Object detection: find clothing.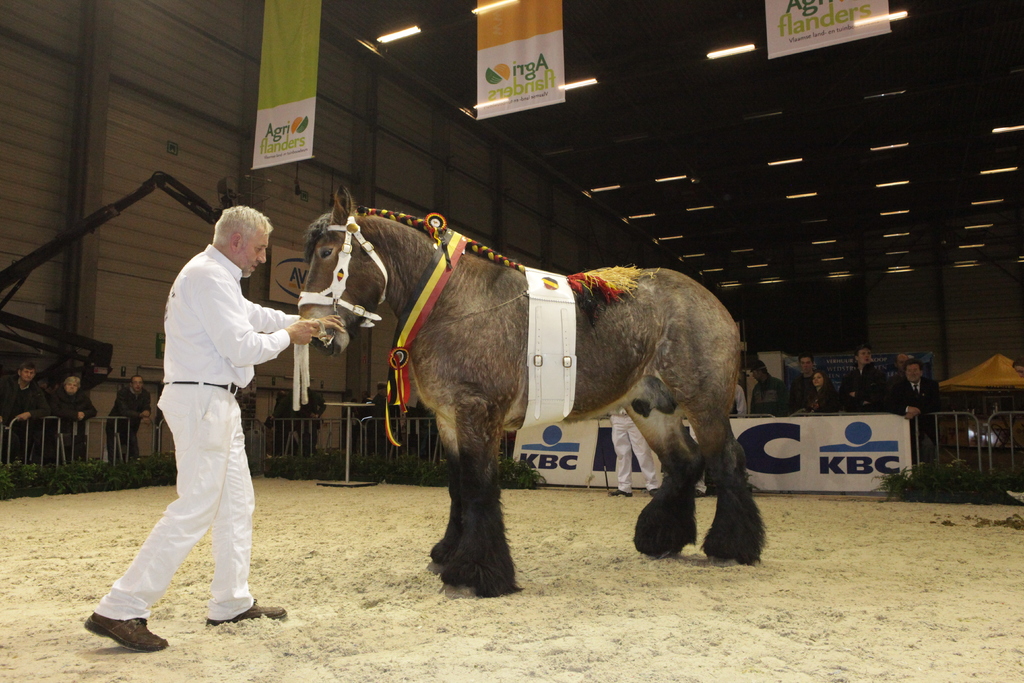
<region>124, 203, 283, 629</region>.
